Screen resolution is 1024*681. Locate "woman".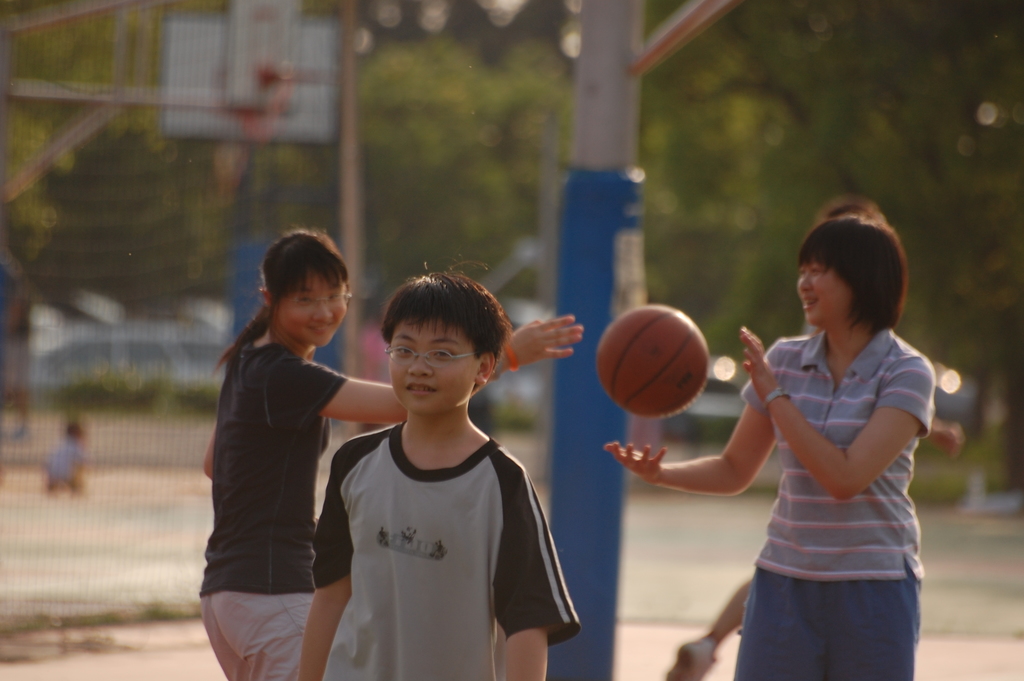
pyautogui.locateOnScreen(675, 231, 957, 680).
